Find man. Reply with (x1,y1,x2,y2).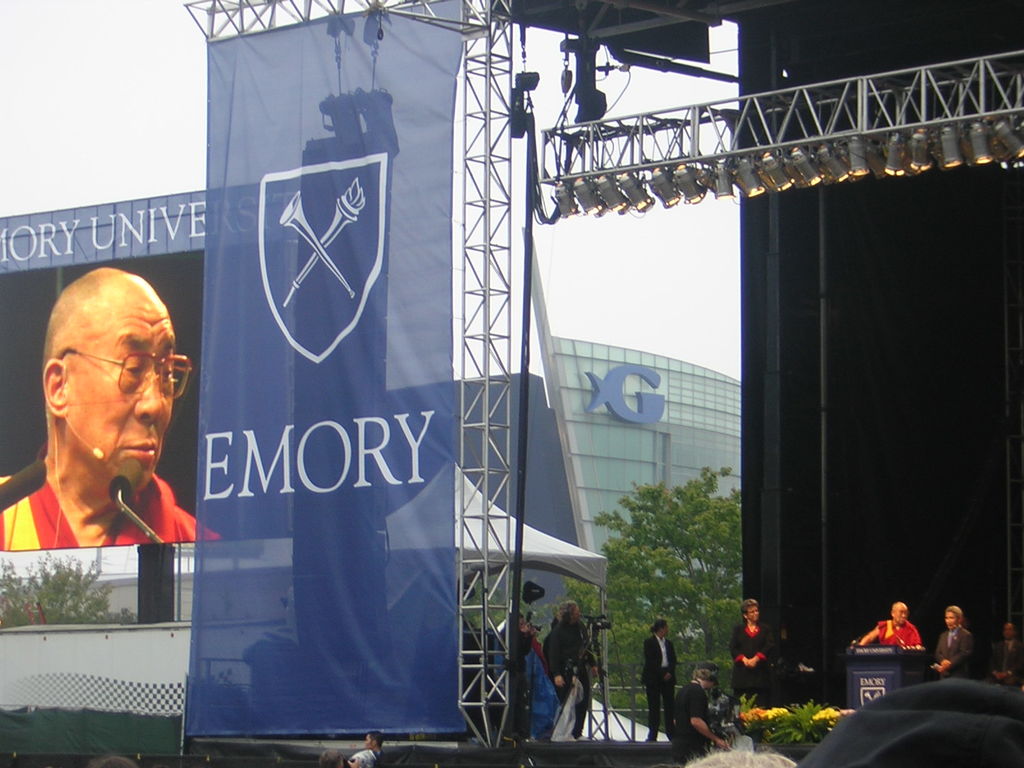
(643,616,684,749).
